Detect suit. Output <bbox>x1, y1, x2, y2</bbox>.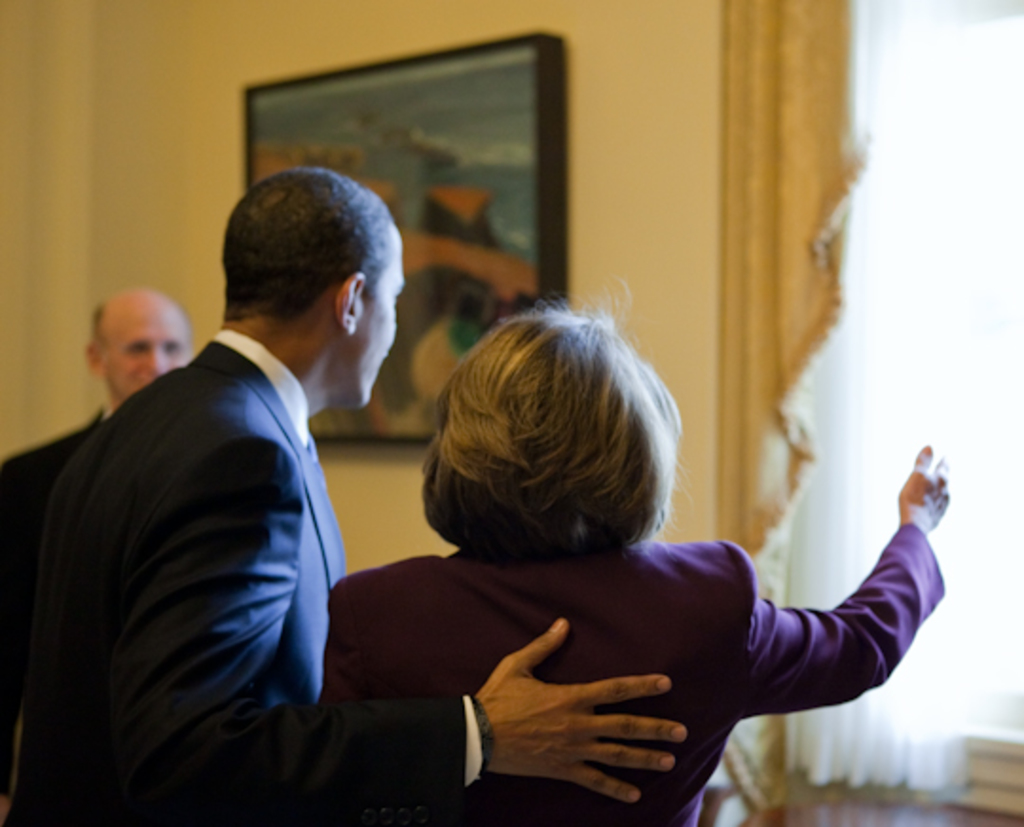
<bbox>0, 400, 112, 825</bbox>.
